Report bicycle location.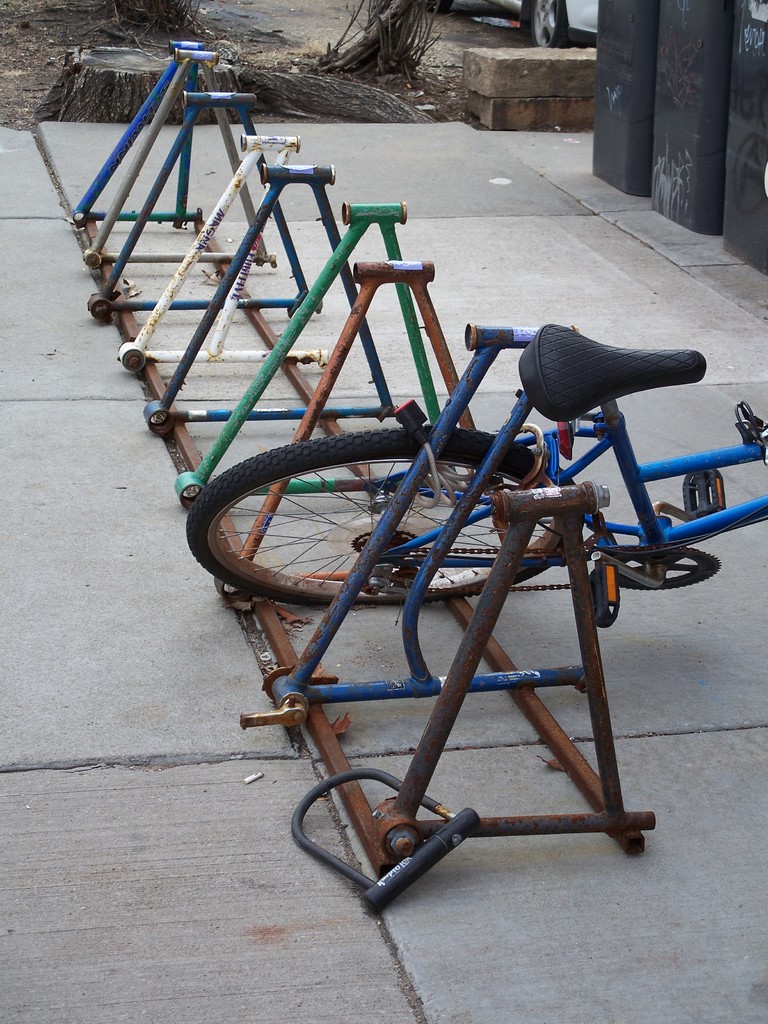
Report: {"left": 183, "top": 325, "right": 767, "bottom": 605}.
